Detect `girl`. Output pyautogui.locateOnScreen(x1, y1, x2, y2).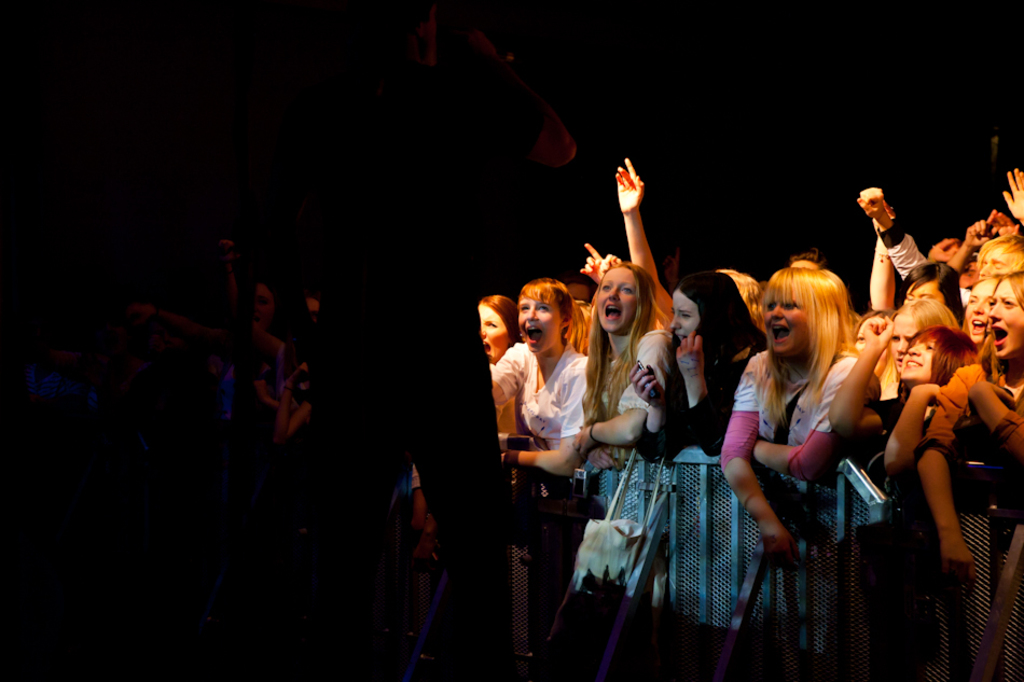
pyautogui.locateOnScreen(717, 266, 882, 565).
